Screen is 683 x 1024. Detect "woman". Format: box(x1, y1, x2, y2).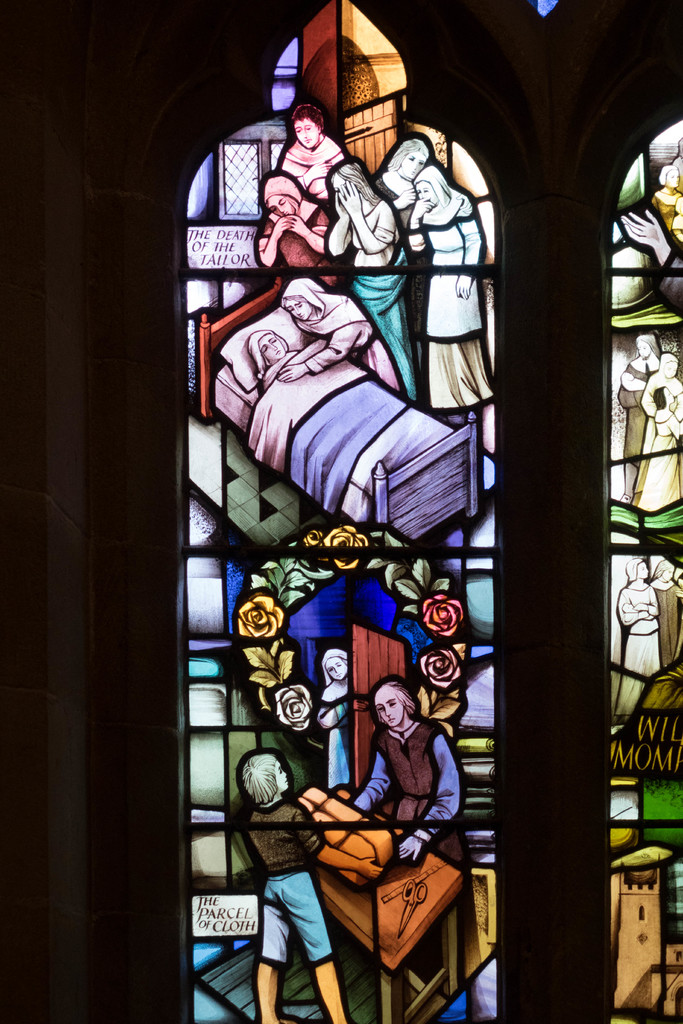
box(254, 173, 342, 287).
